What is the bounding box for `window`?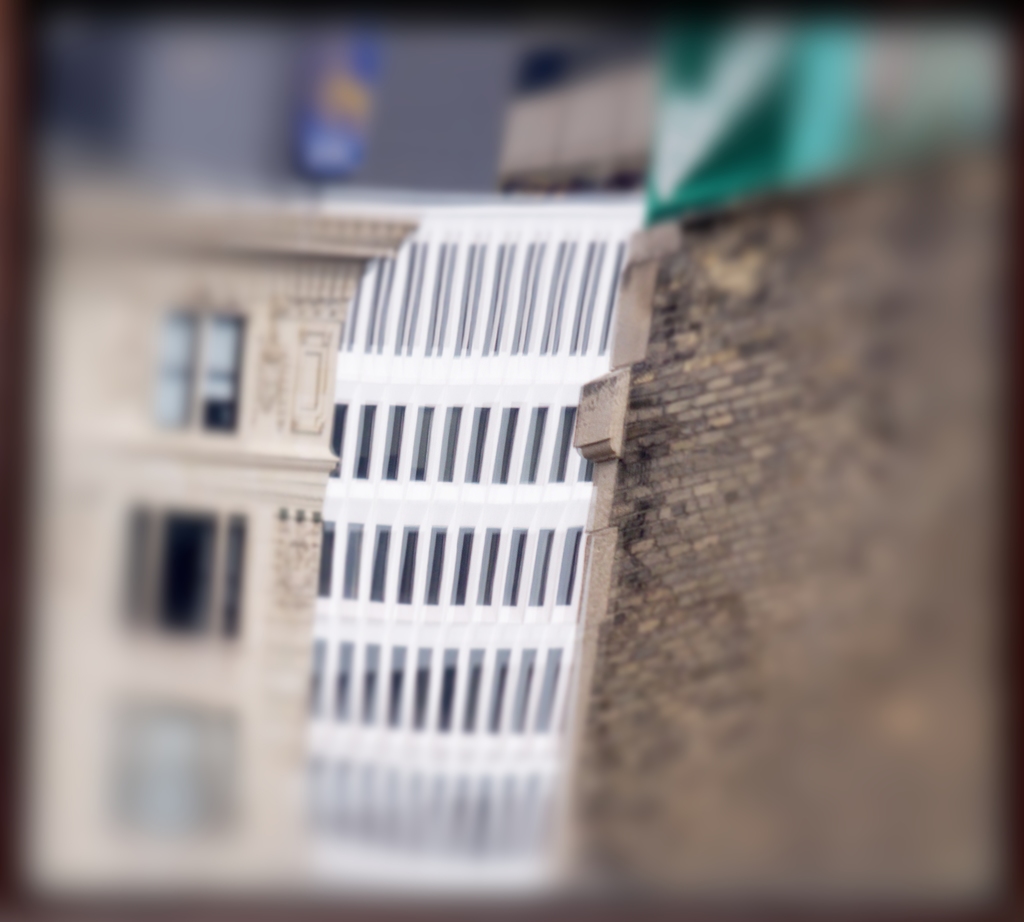
150 299 248 419.
